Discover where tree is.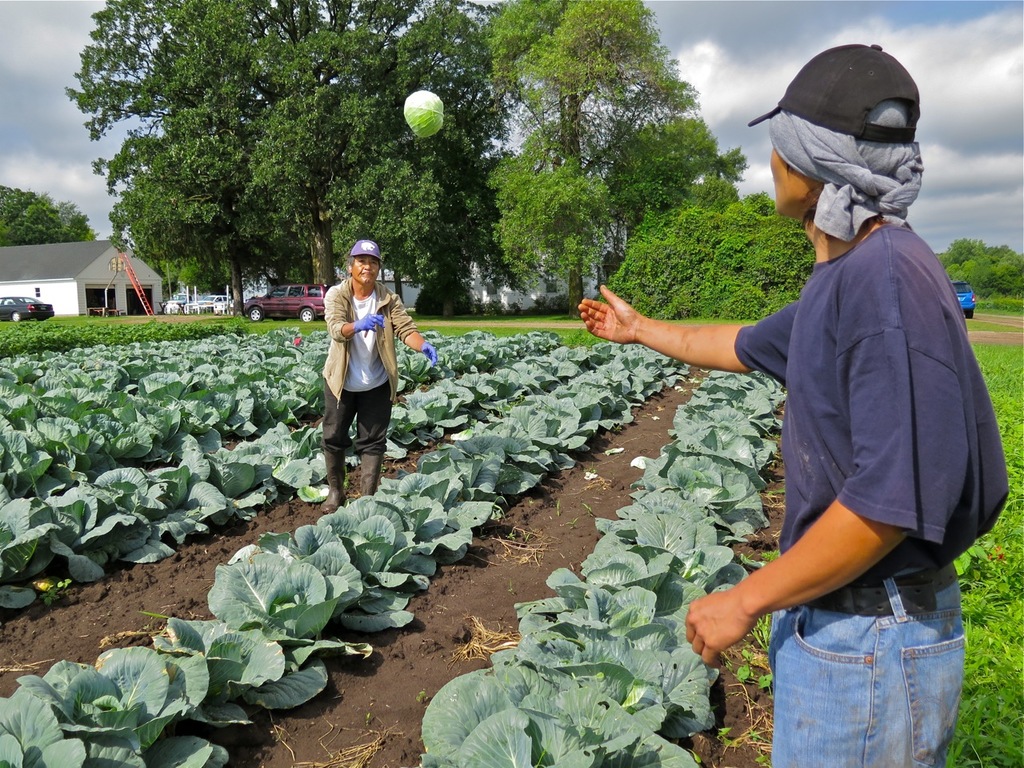
Discovered at {"left": 928, "top": 240, "right": 1023, "bottom": 306}.
